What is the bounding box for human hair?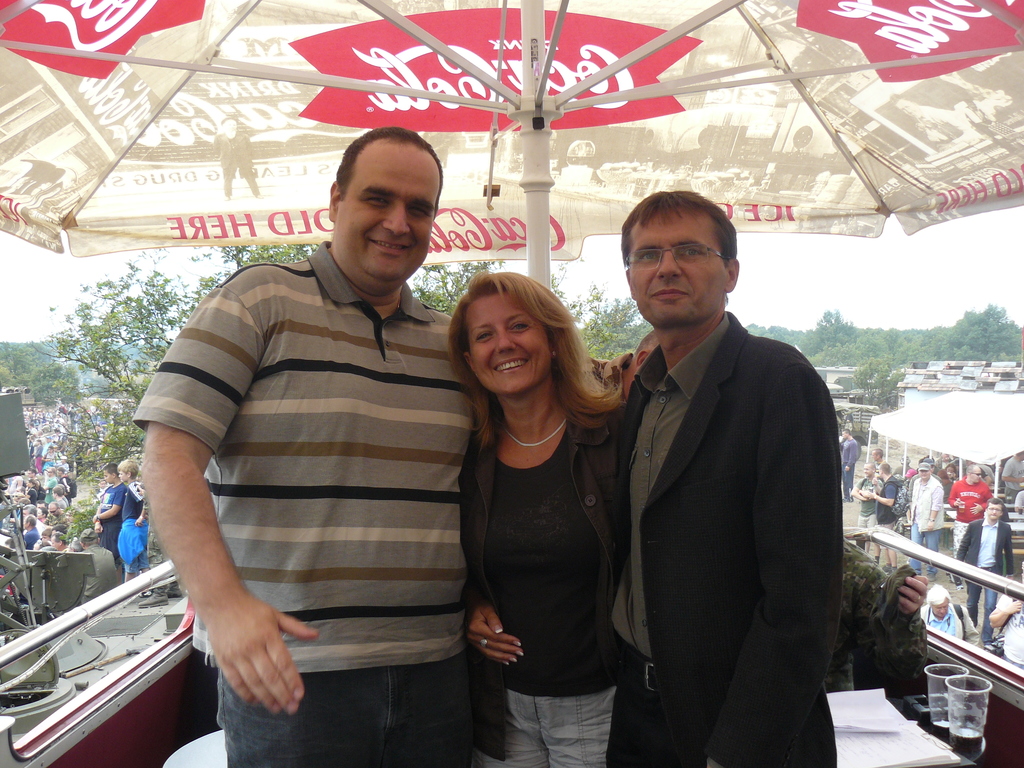
bbox=[966, 460, 973, 476].
